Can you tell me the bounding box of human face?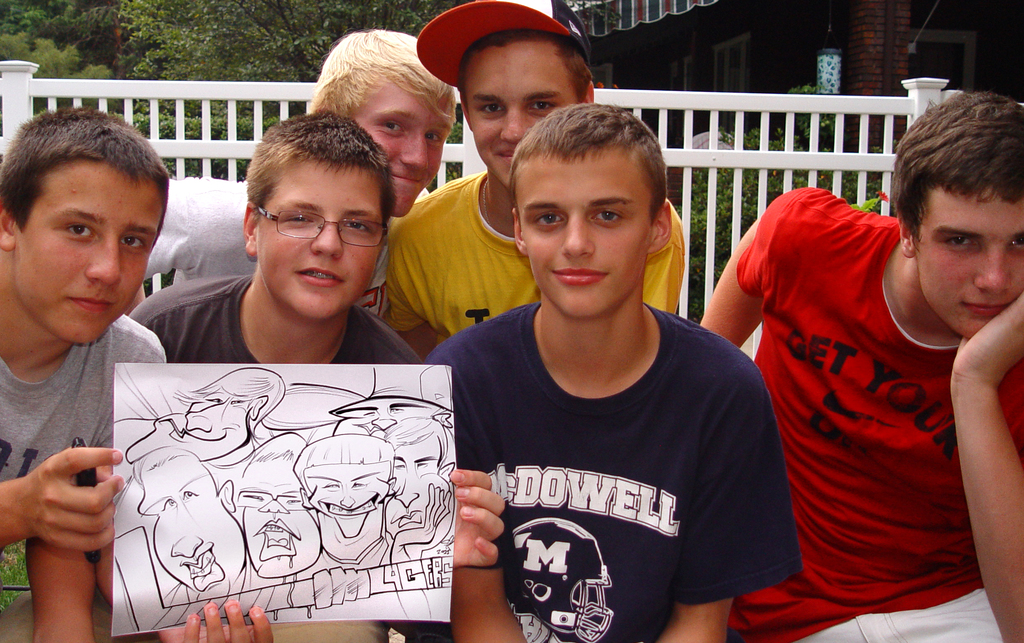
519,149,653,316.
